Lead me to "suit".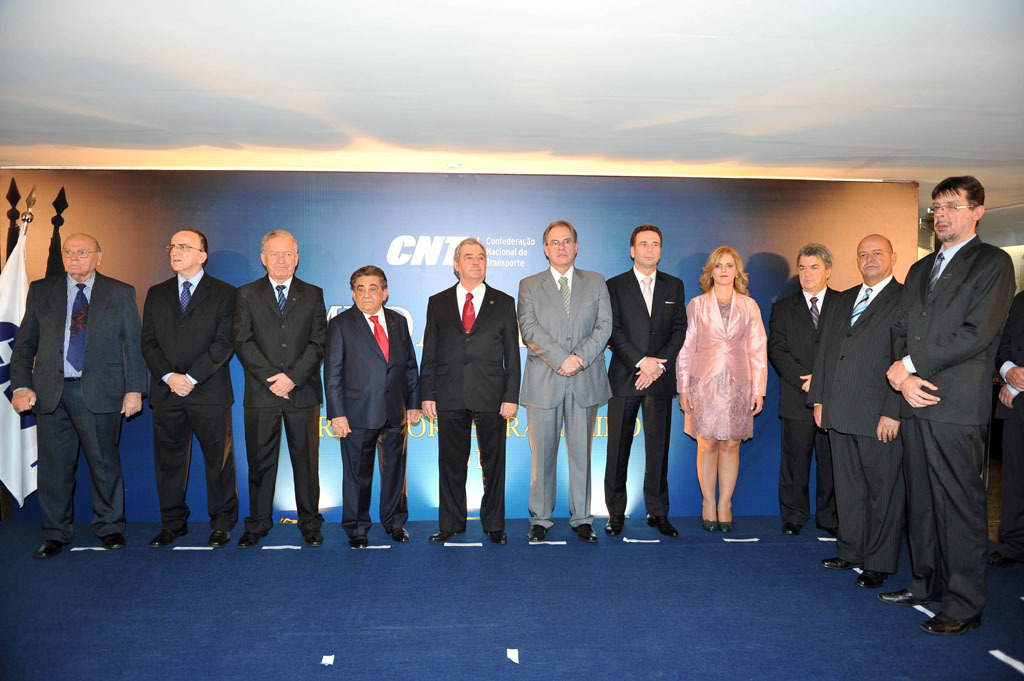
Lead to pyautogui.locateOnScreen(235, 273, 325, 528).
